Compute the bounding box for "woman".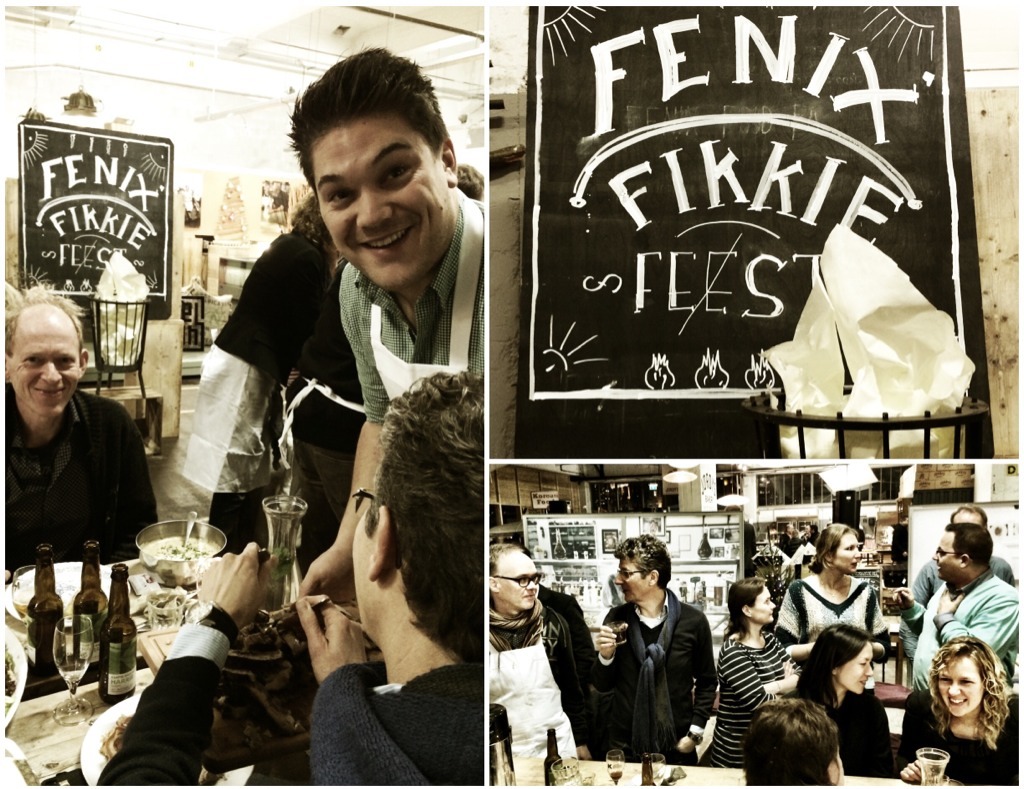
(794,621,900,779).
